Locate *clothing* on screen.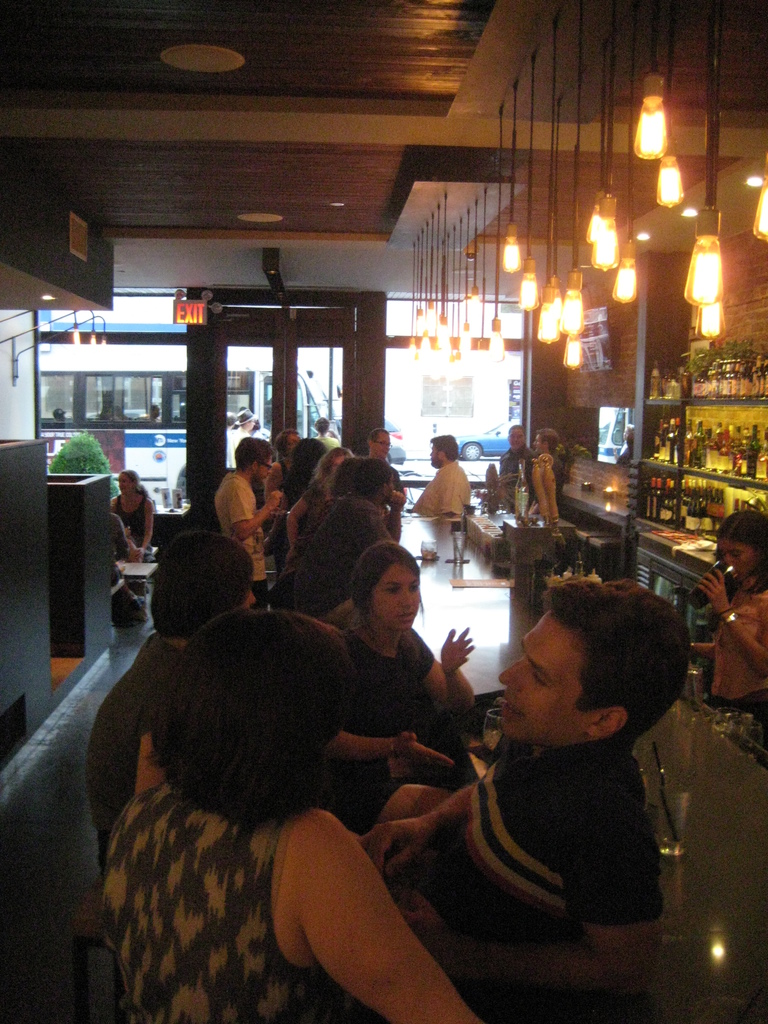
On screen at 278,460,291,486.
